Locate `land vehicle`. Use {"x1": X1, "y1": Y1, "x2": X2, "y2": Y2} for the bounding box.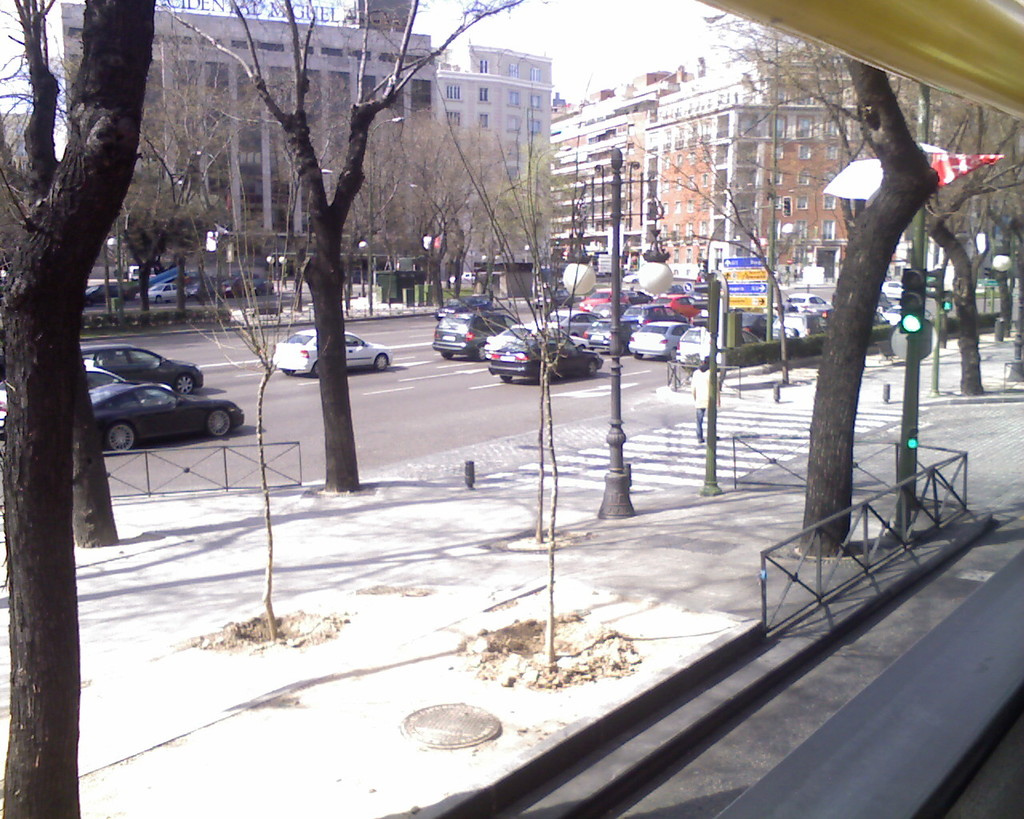
{"x1": 815, "y1": 306, "x2": 830, "y2": 328}.
